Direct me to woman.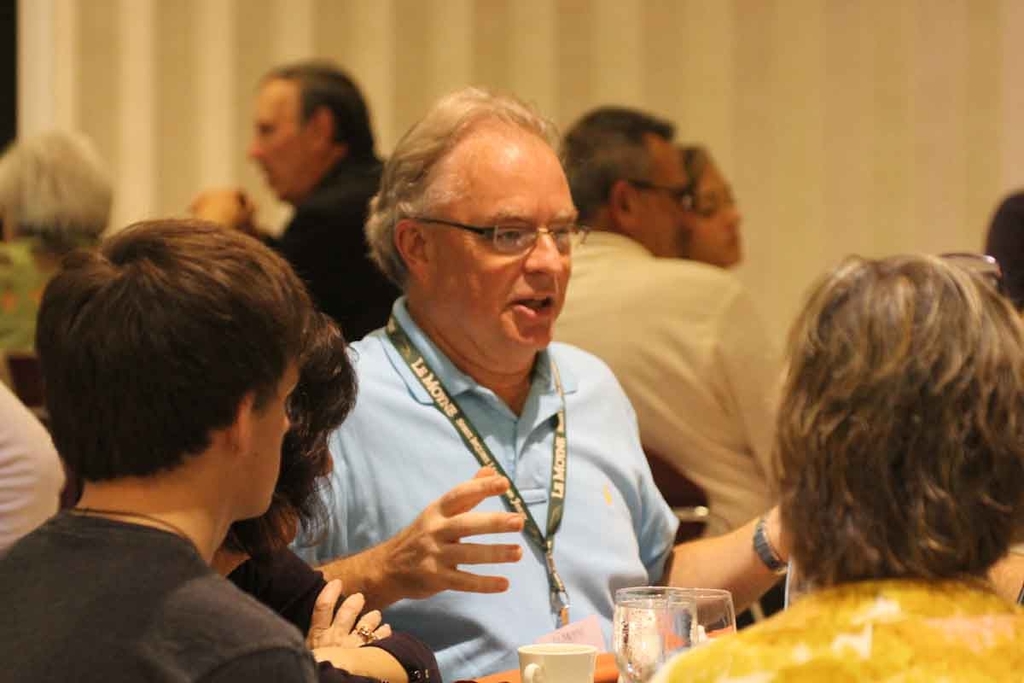
Direction: x1=657 y1=257 x2=1023 y2=682.
